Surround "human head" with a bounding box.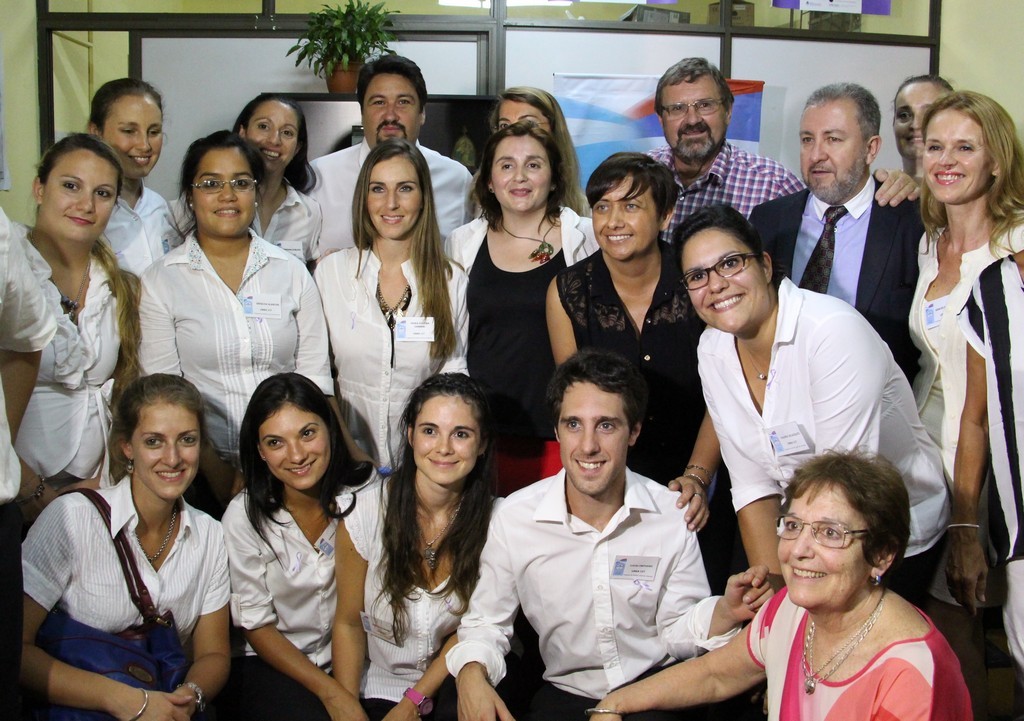
{"left": 891, "top": 67, "right": 956, "bottom": 163}.
